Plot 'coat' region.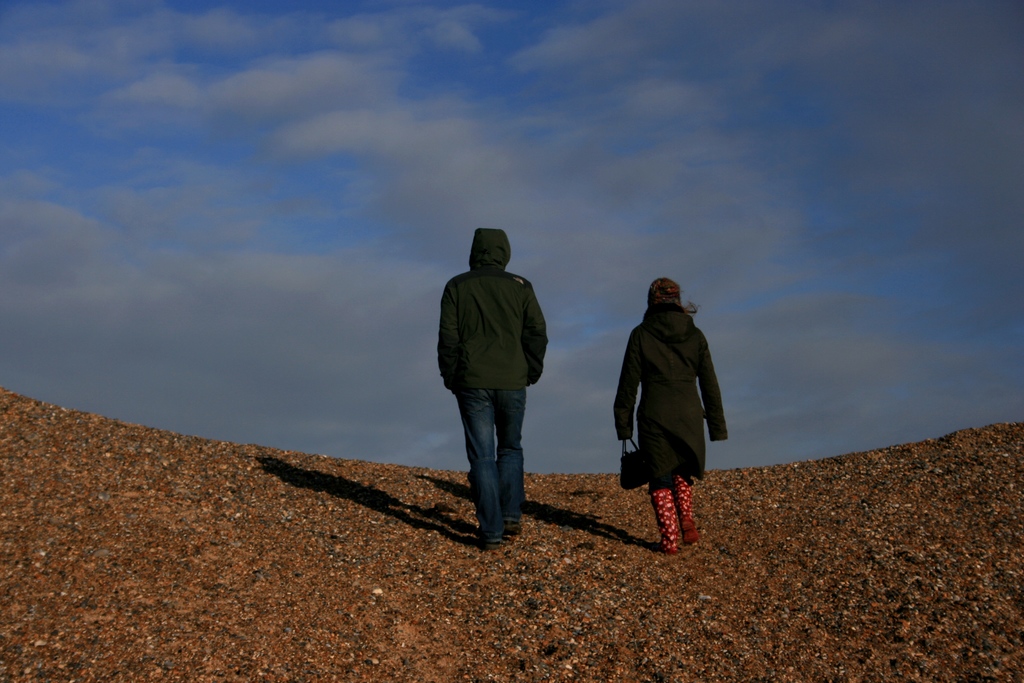
Plotted at <bbox>625, 292, 730, 491</bbox>.
